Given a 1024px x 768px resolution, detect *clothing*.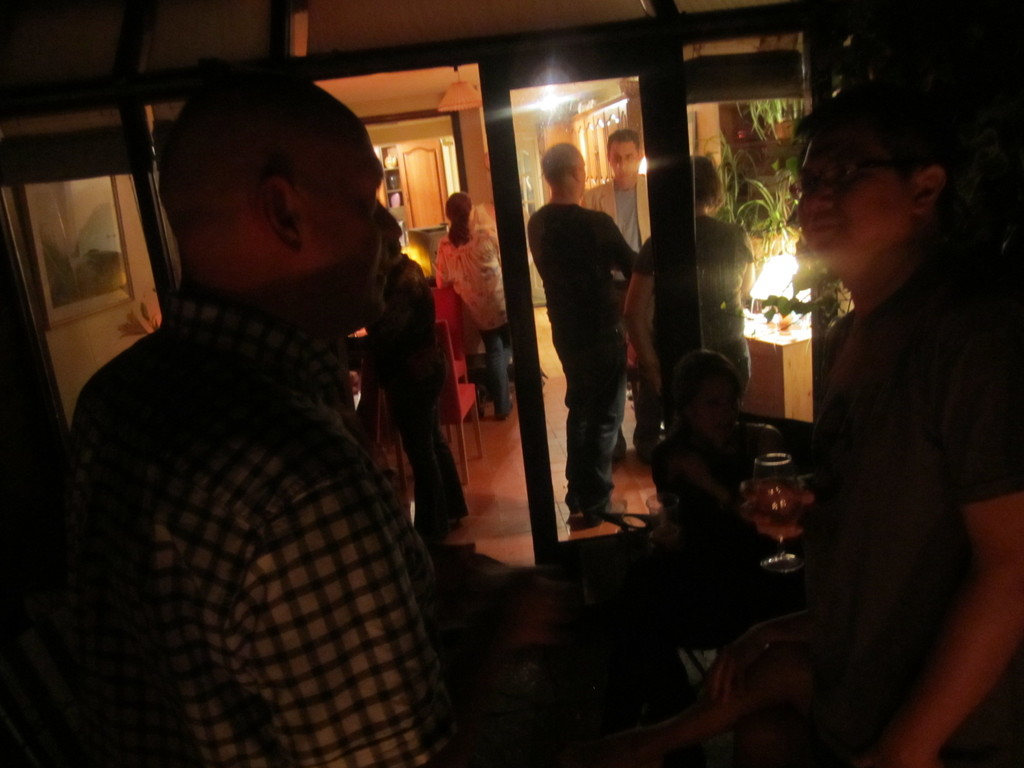
Rect(804, 256, 1022, 767).
